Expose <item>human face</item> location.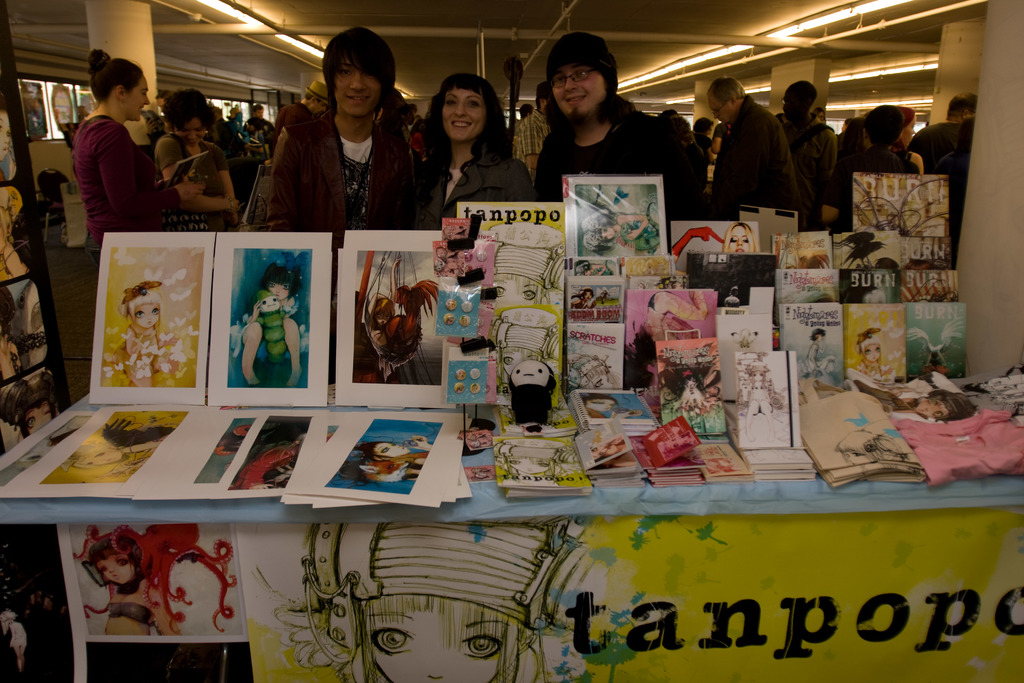
Exposed at (x1=502, y1=346, x2=541, y2=372).
